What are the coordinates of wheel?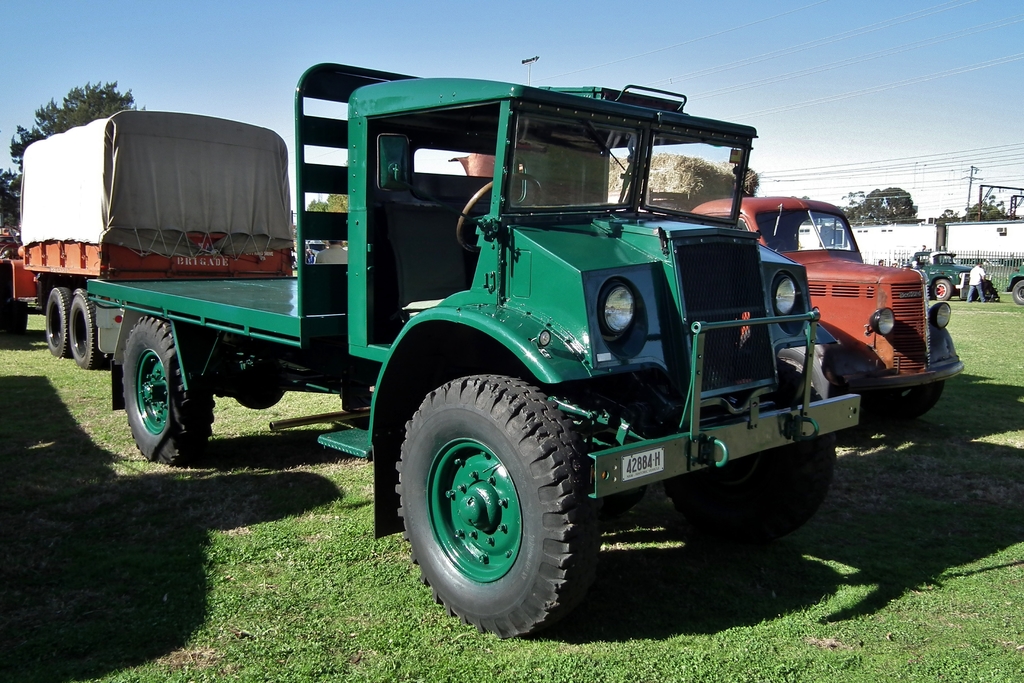
crop(931, 281, 951, 300).
